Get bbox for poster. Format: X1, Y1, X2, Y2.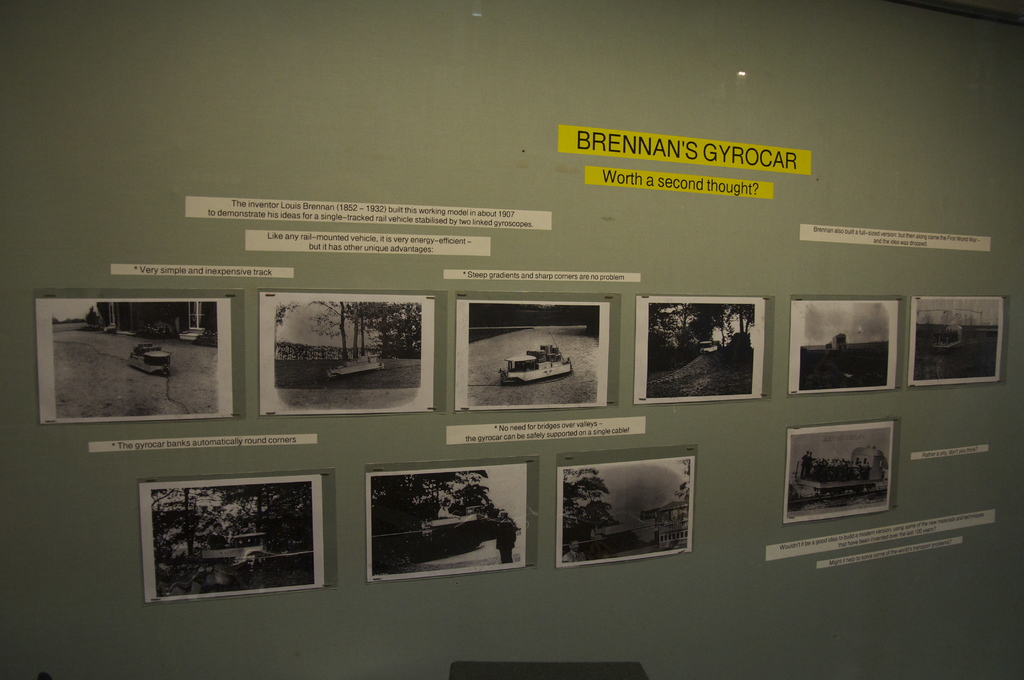
559, 454, 692, 562.
